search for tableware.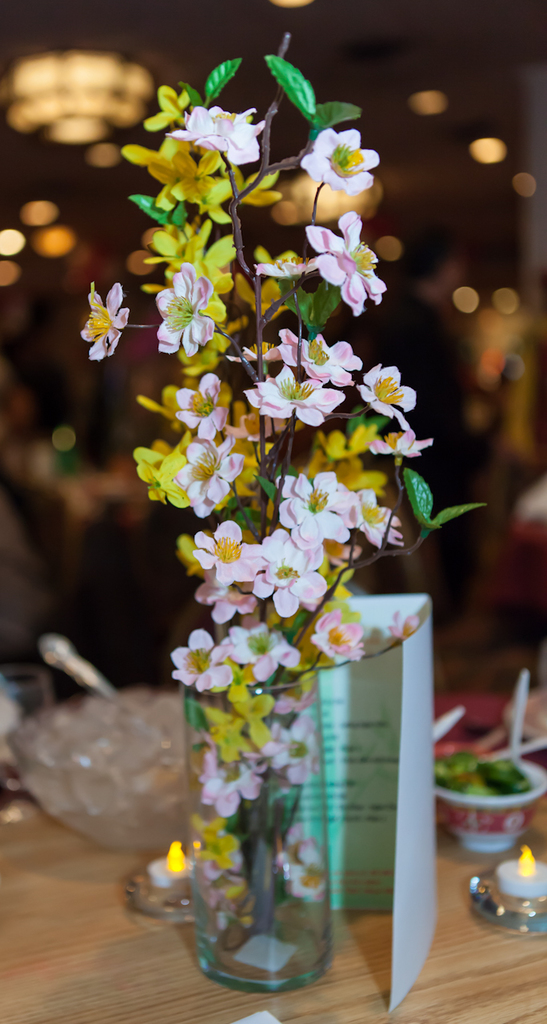
Found at box(9, 689, 182, 850).
